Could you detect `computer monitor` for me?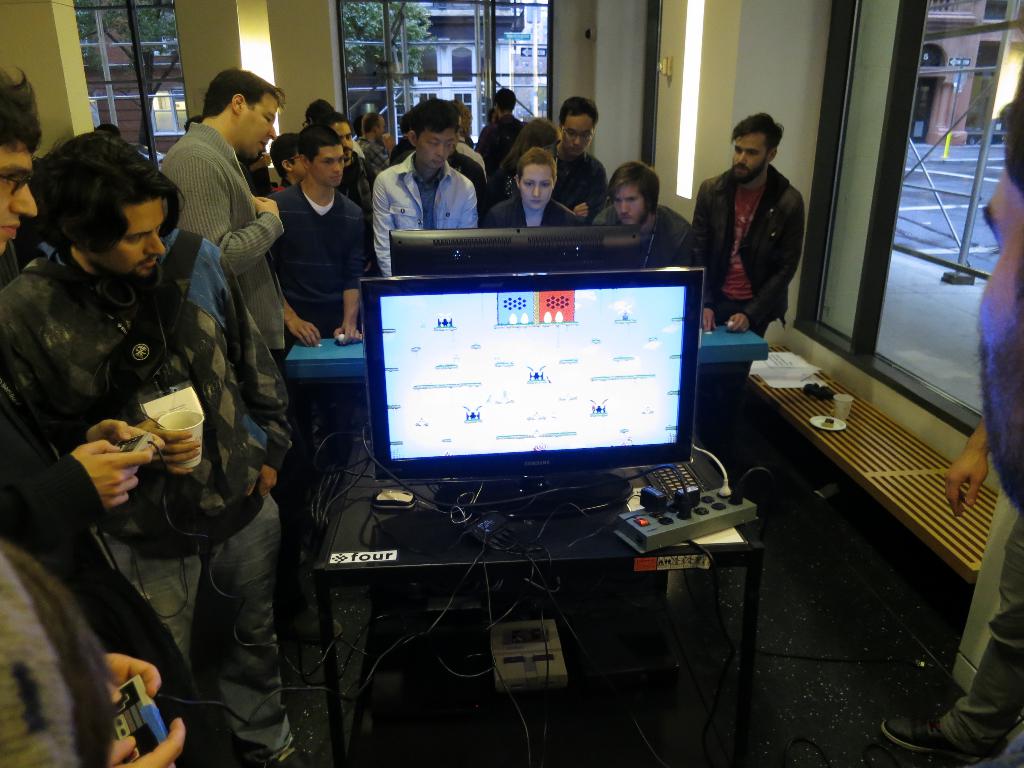
Detection result: (345, 248, 728, 536).
